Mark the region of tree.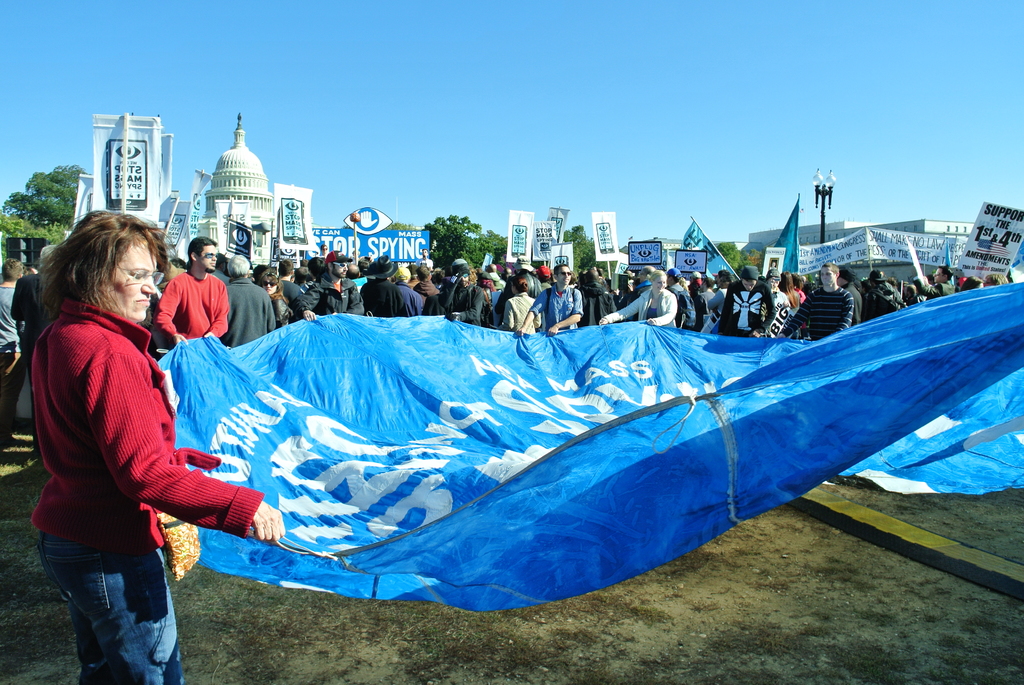
Region: 419,211,504,276.
